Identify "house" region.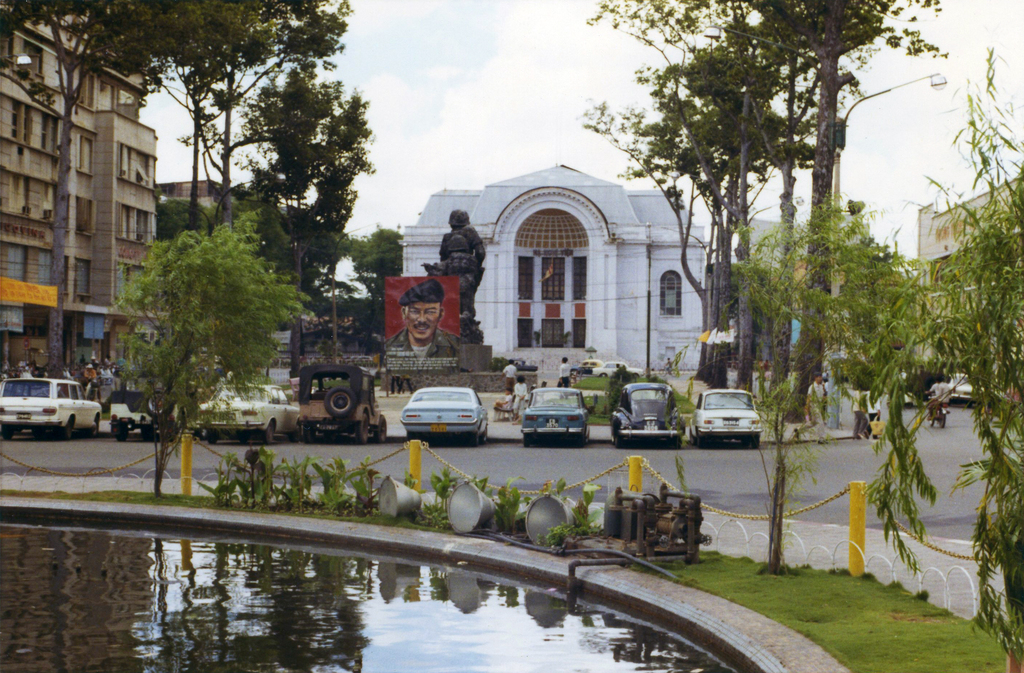
Region: x1=746, y1=215, x2=803, y2=287.
